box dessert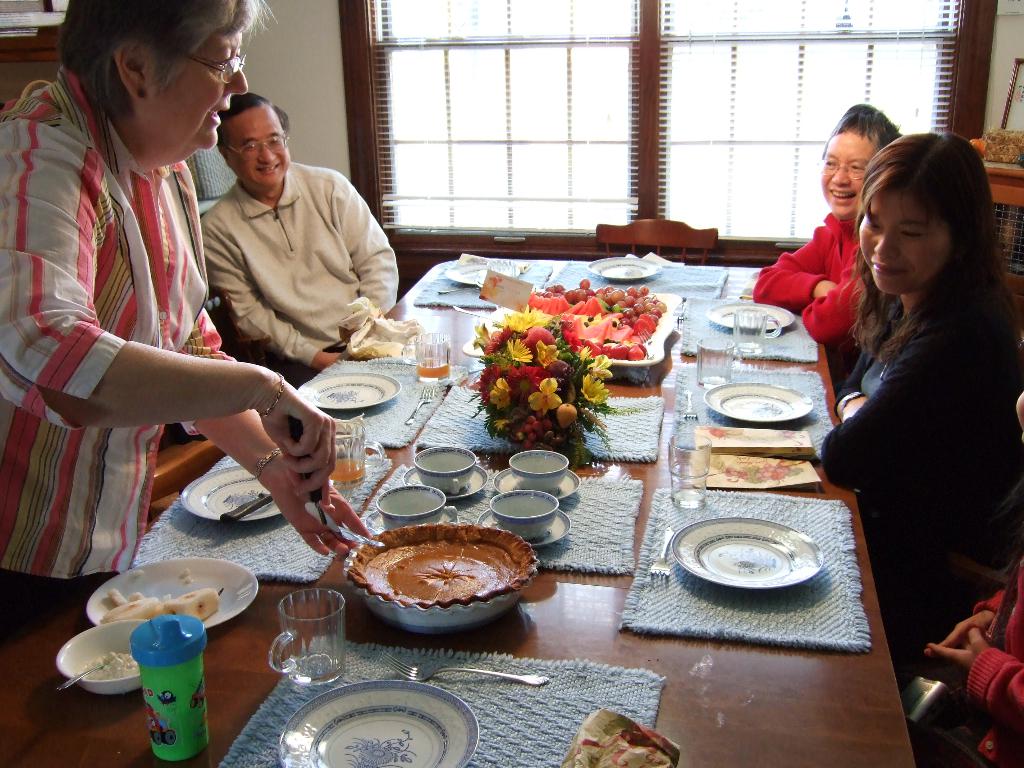
Rect(335, 518, 540, 630)
